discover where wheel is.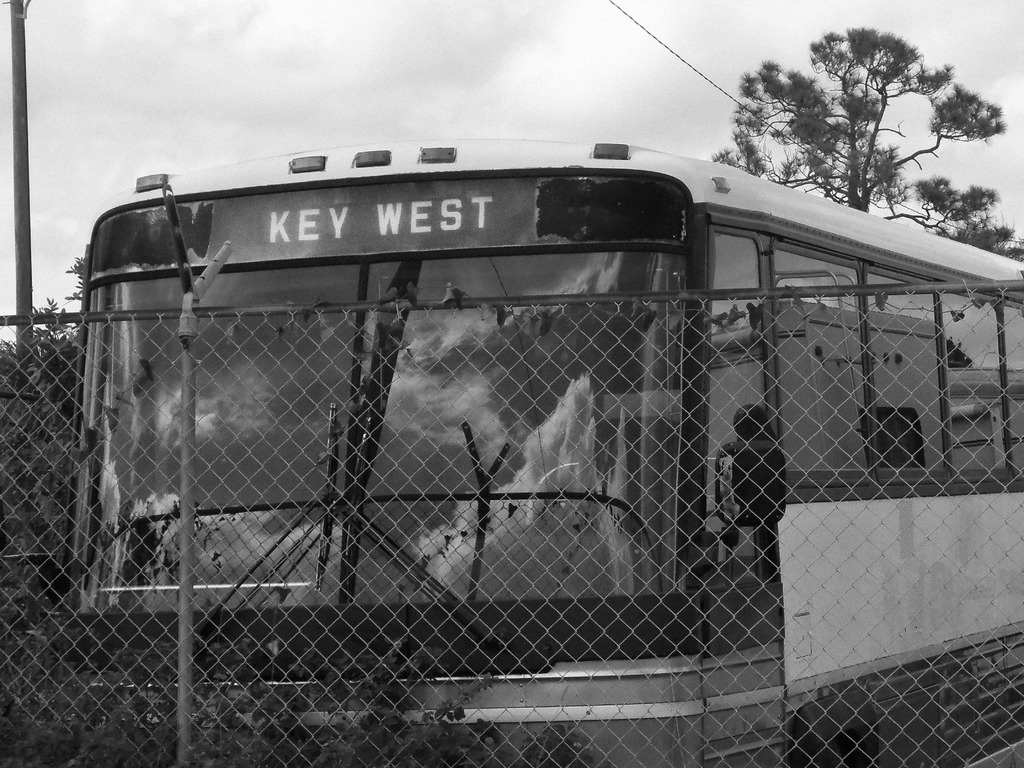
Discovered at [524,467,618,529].
